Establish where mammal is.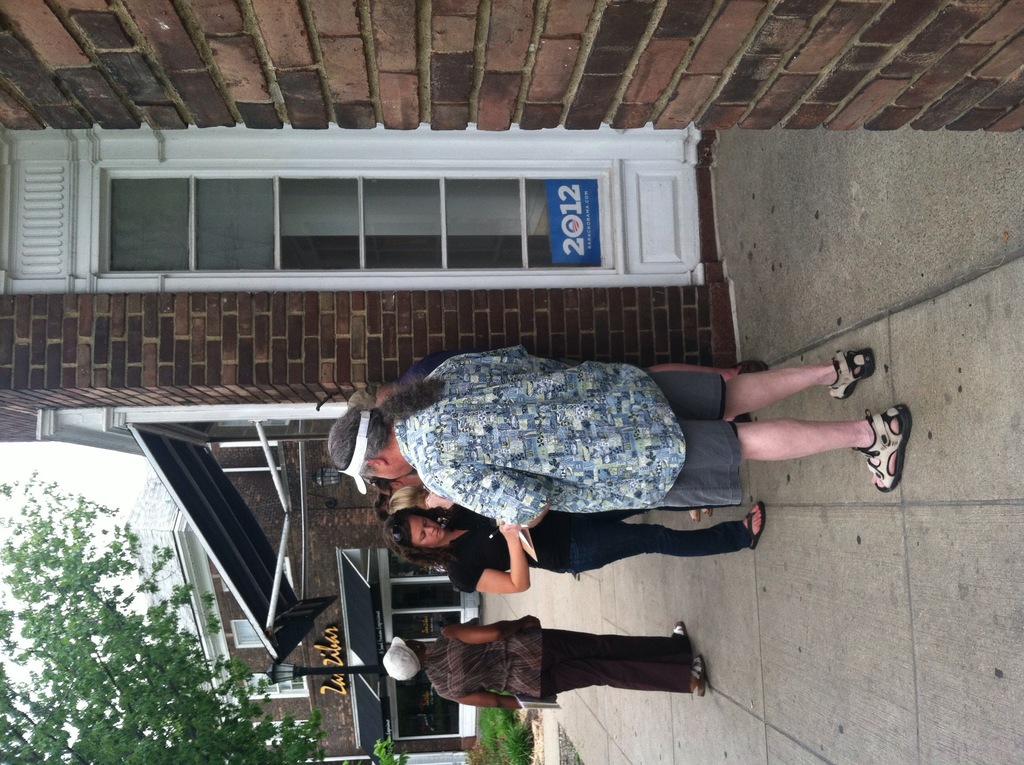
Established at {"left": 388, "top": 501, "right": 764, "bottom": 596}.
